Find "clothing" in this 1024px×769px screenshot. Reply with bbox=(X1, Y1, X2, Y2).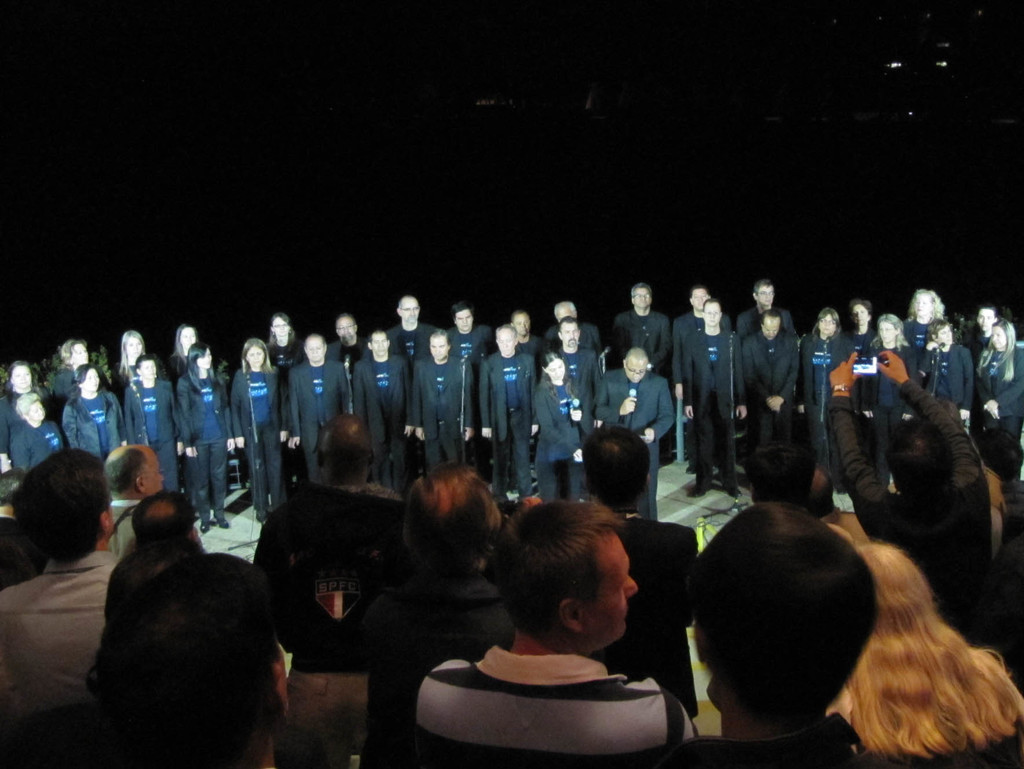
bbox=(0, 391, 22, 451).
